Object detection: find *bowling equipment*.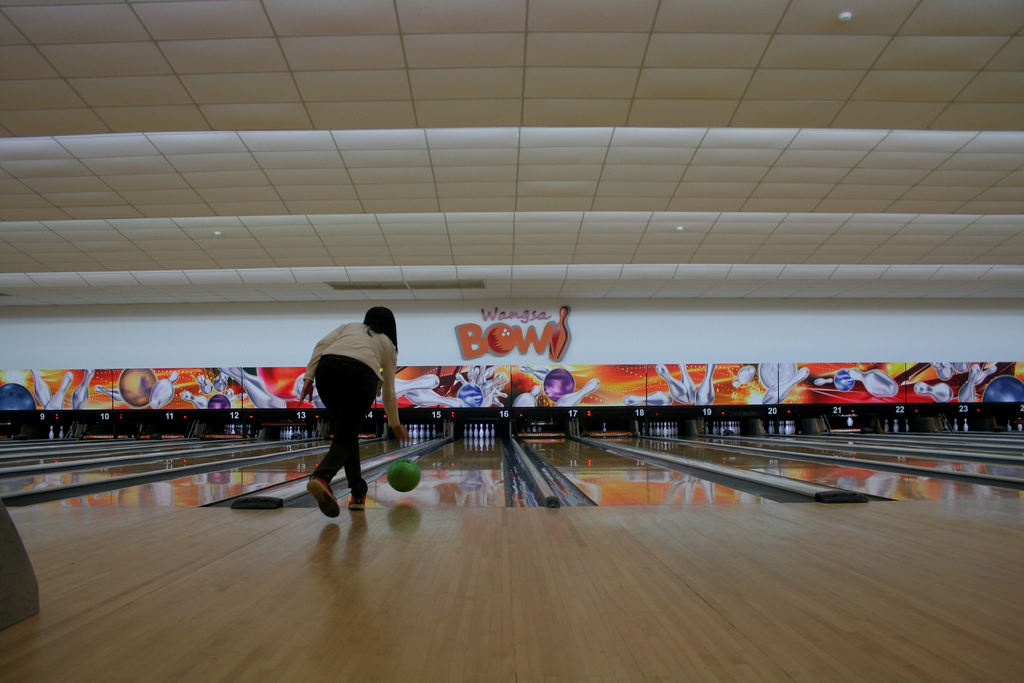
bbox(518, 366, 546, 384).
